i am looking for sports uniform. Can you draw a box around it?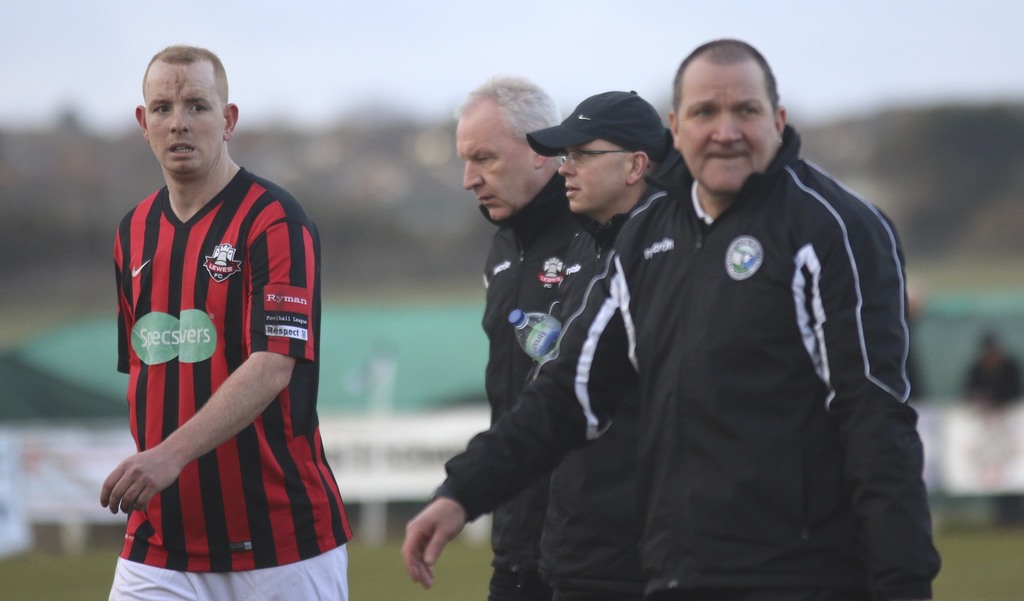
Sure, the bounding box is box(106, 63, 346, 586).
